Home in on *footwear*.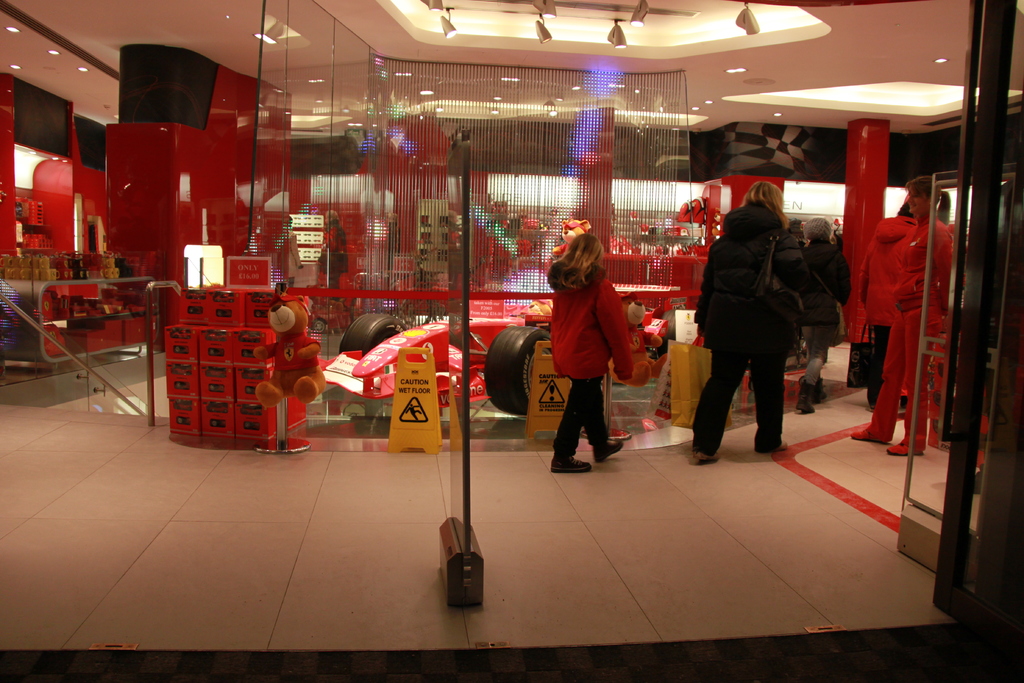
Homed in at pyautogui.locateOnScreen(551, 457, 589, 472).
